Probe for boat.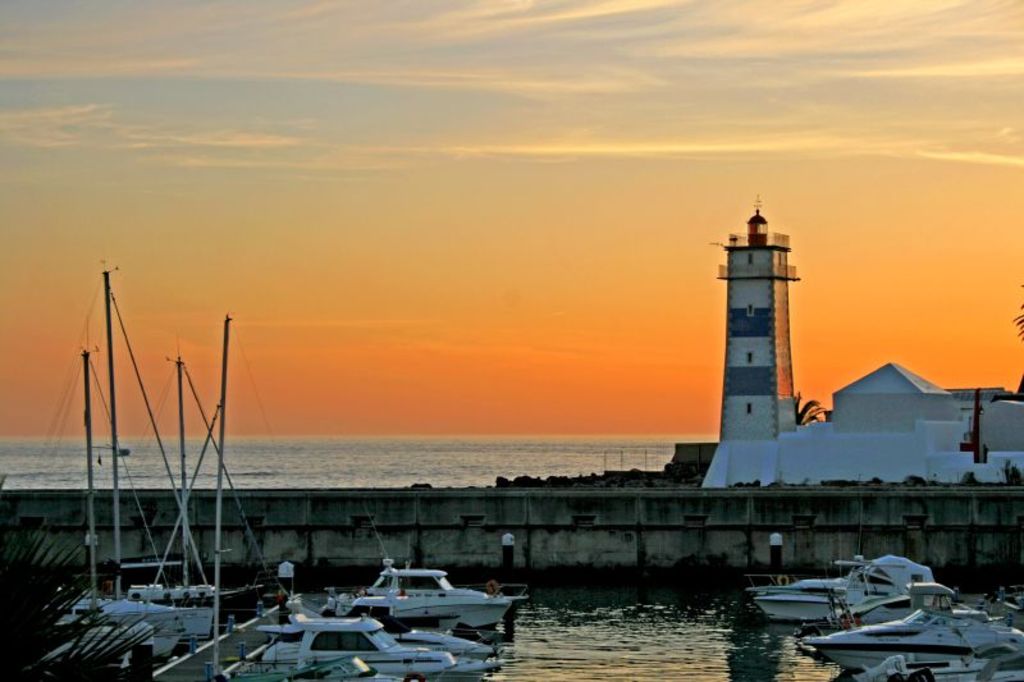
Probe result: <bbox>319, 567, 534, 646</bbox>.
